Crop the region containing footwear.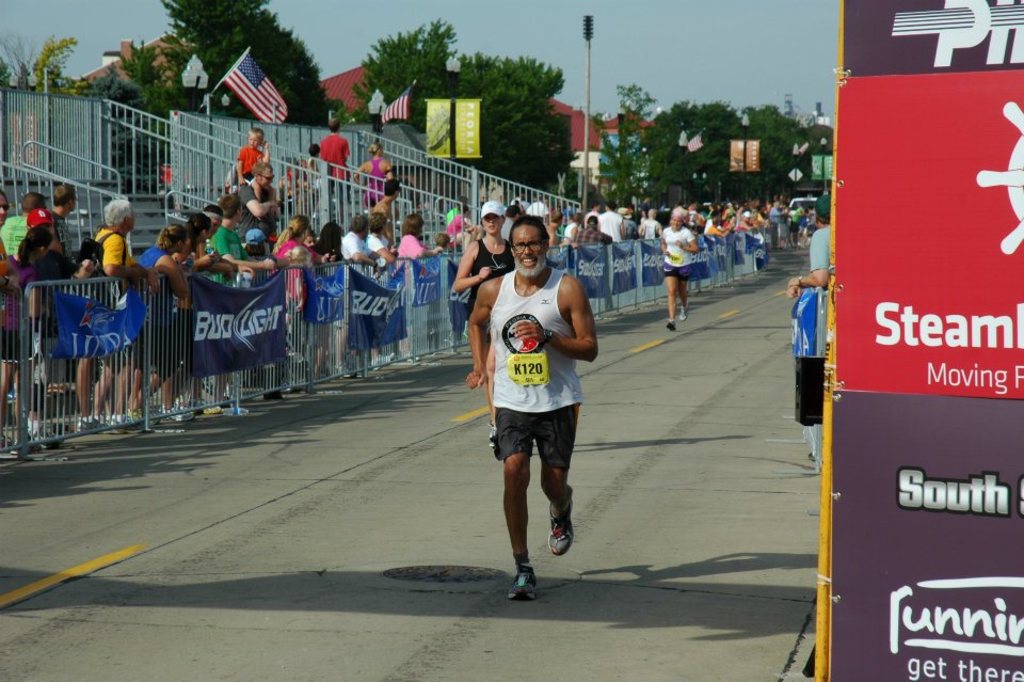
Crop region: pyautogui.locateOnScreen(333, 360, 358, 379).
